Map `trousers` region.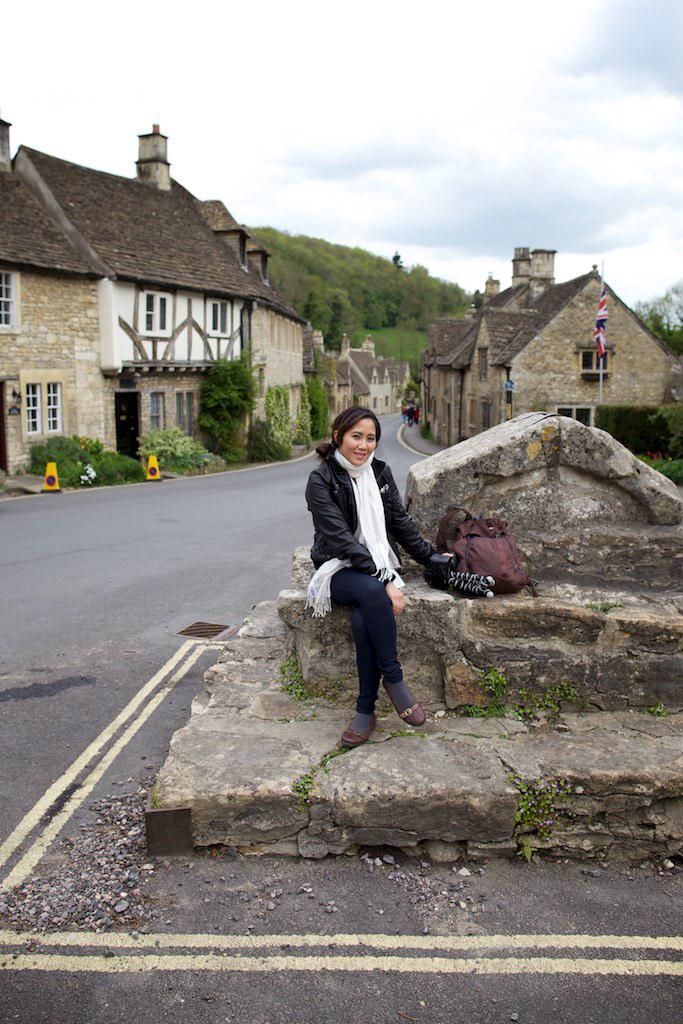
Mapped to 330, 565, 406, 712.
